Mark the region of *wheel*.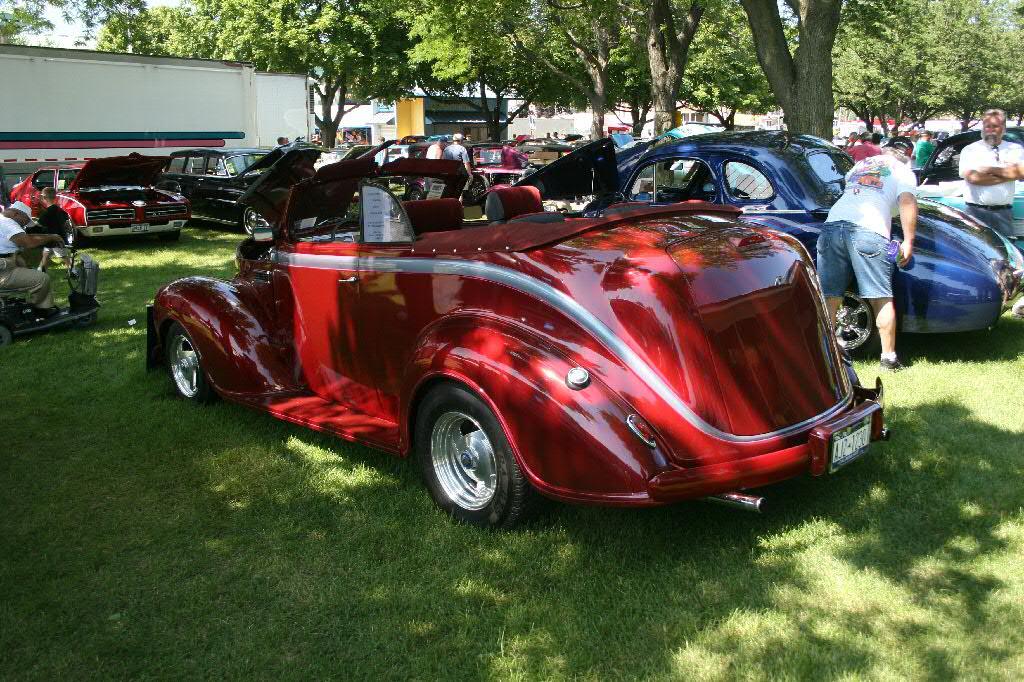
Region: region(466, 177, 489, 203).
